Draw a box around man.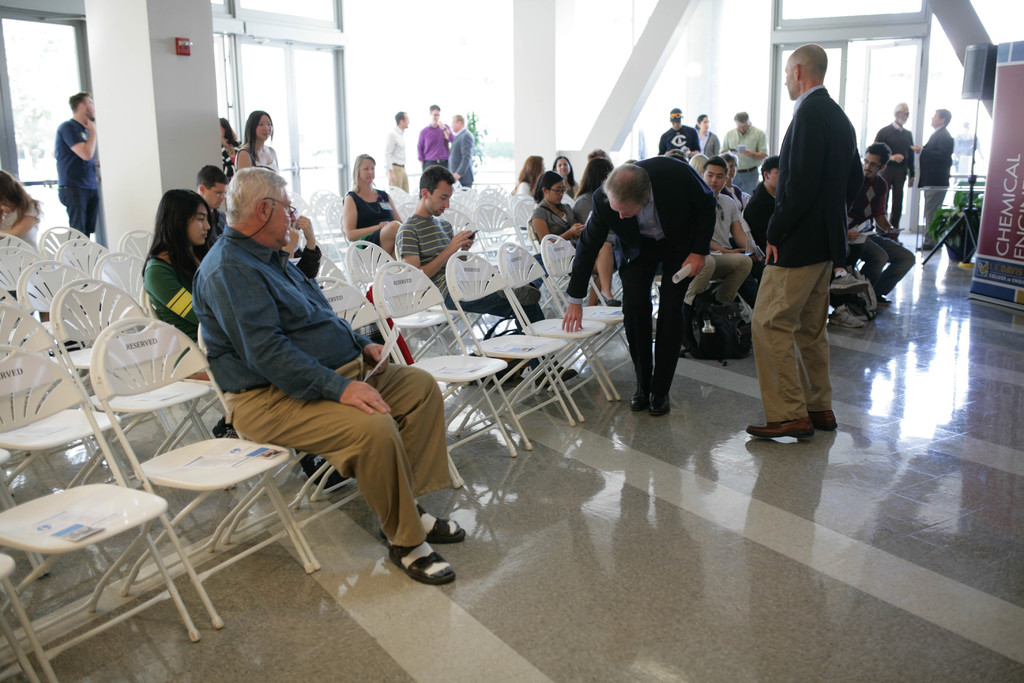
BBox(715, 110, 772, 197).
